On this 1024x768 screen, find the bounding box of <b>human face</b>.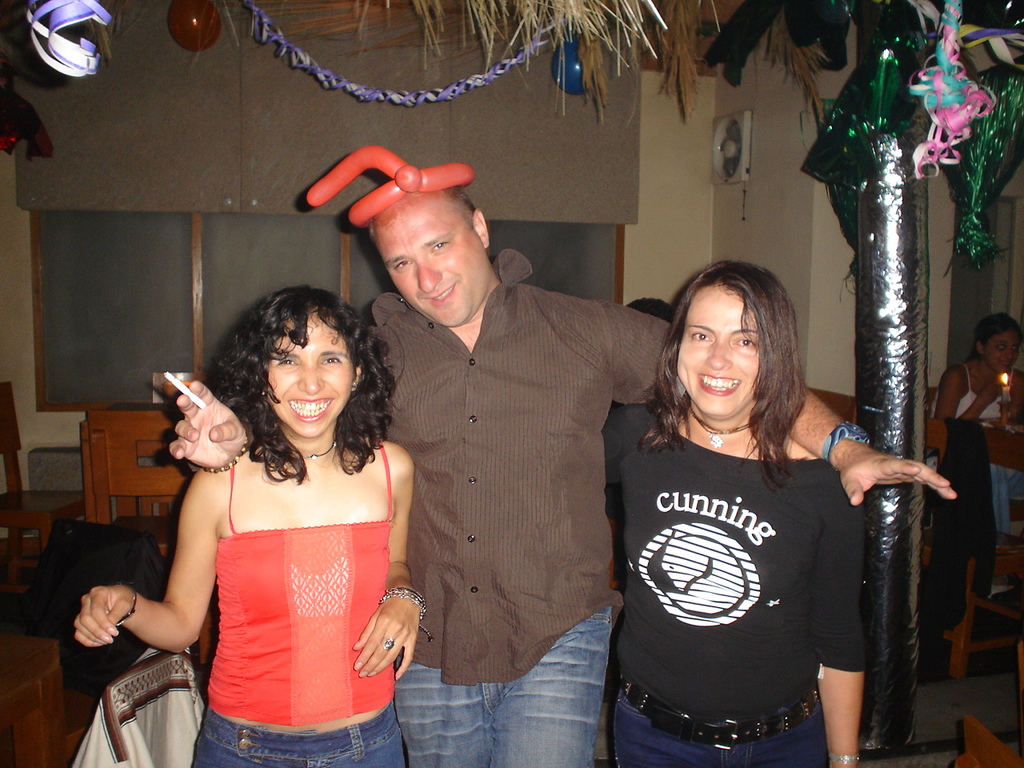
Bounding box: {"left": 677, "top": 285, "right": 761, "bottom": 419}.
